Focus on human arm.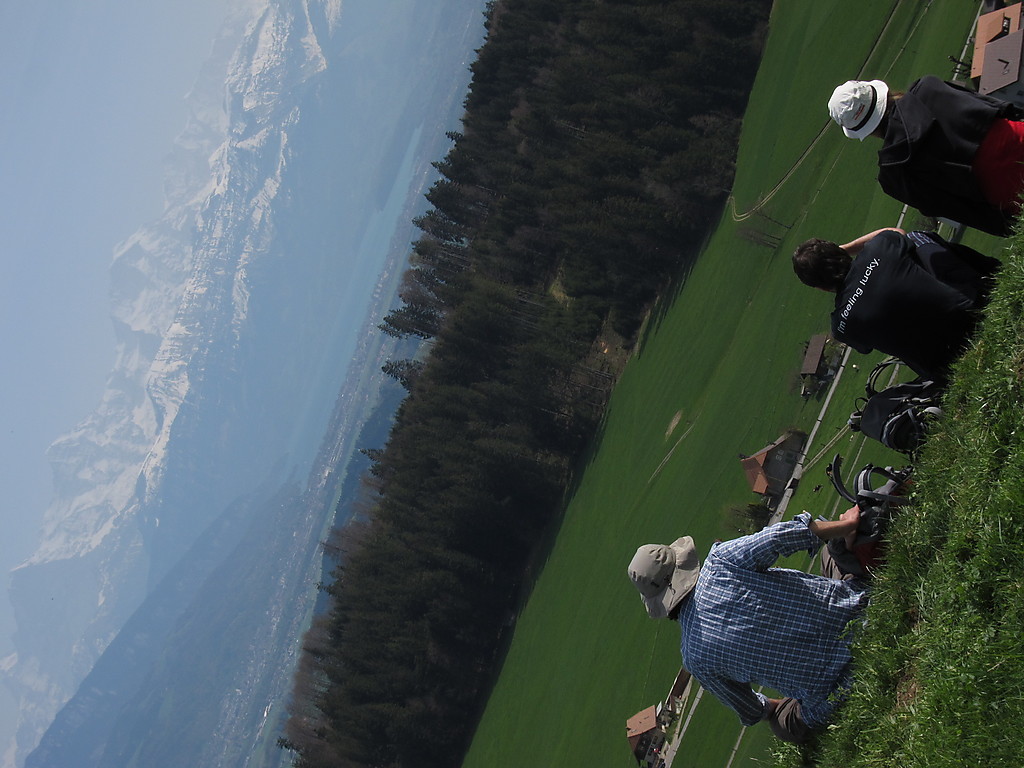
Focused at pyautogui.locateOnScreen(833, 335, 868, 361).
